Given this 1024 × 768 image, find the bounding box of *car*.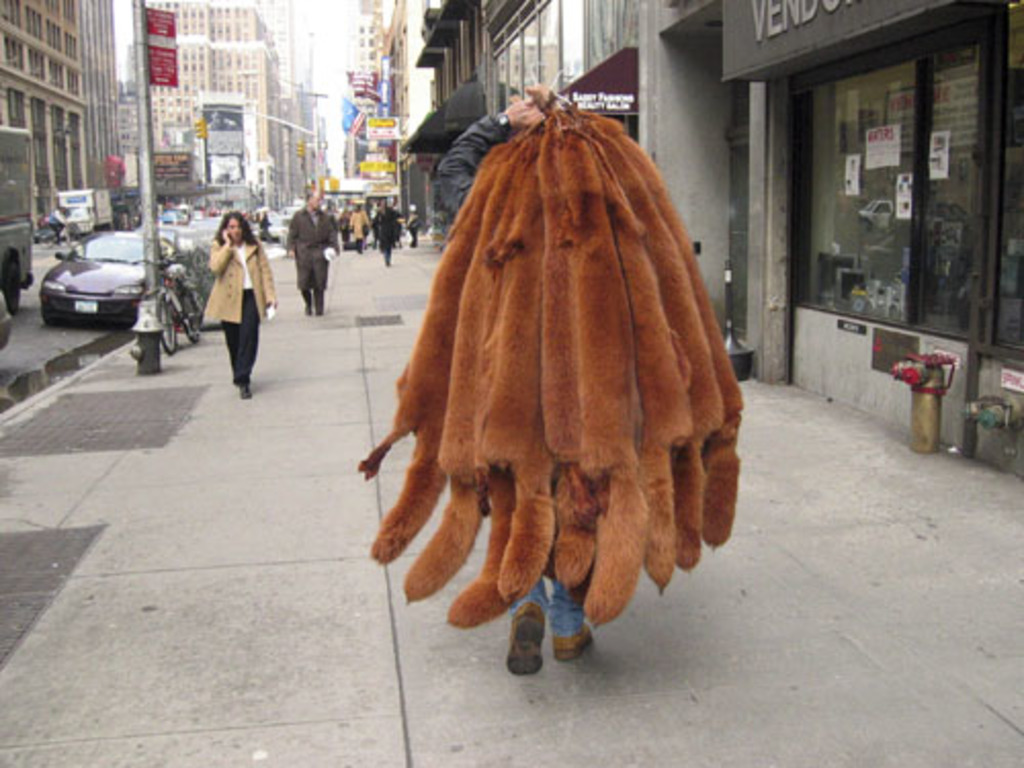
266,215,295,242.
